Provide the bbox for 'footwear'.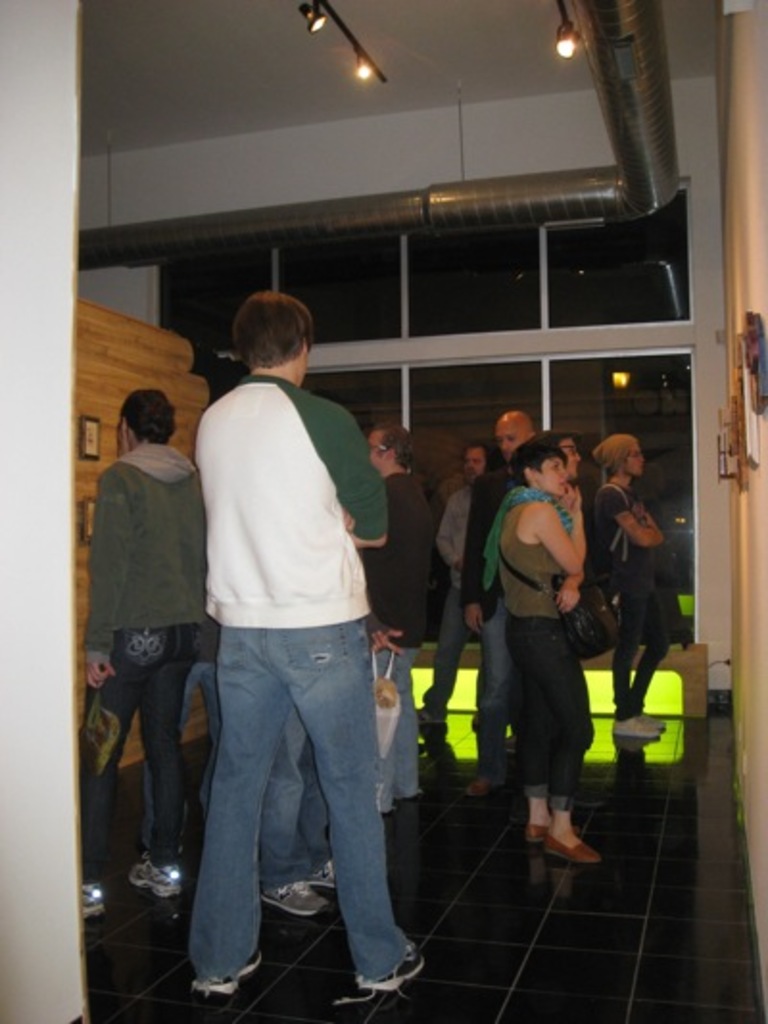
<region>413, 703, 451, 724</region>.
